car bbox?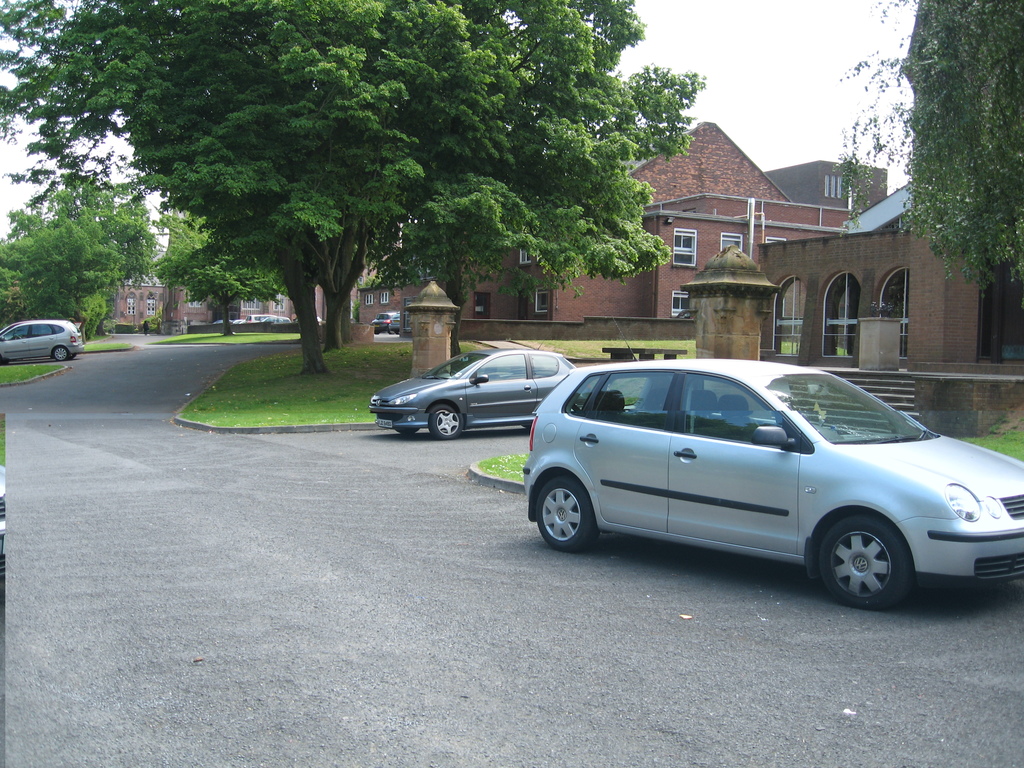
Rect(248, 312, 275, 321)
